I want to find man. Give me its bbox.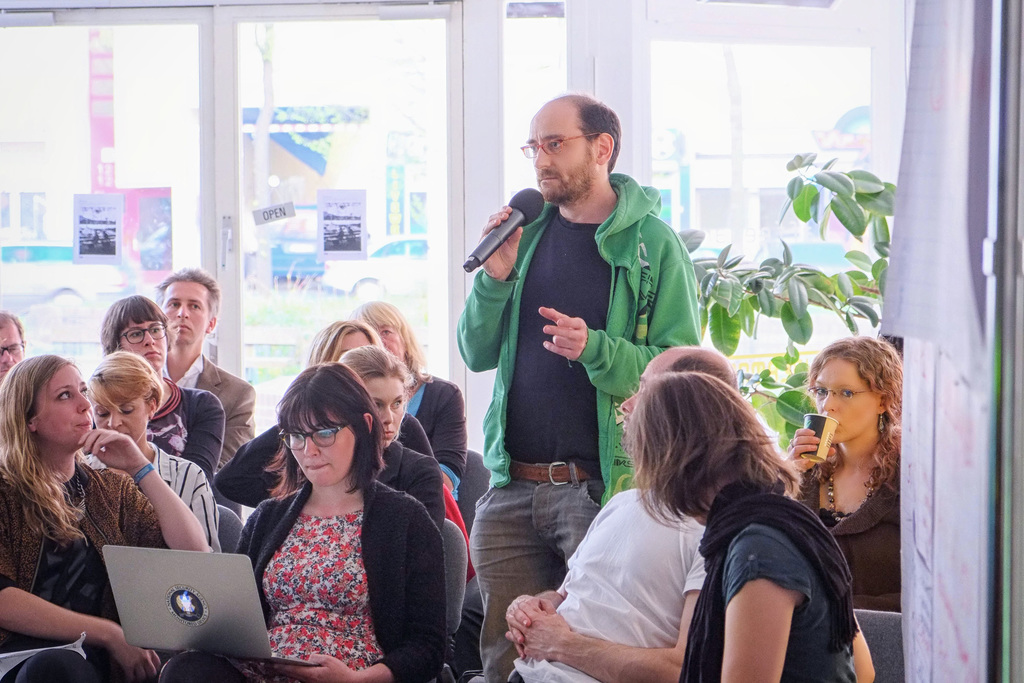
(x1=157, y1=254, x2=257, y2=480).
